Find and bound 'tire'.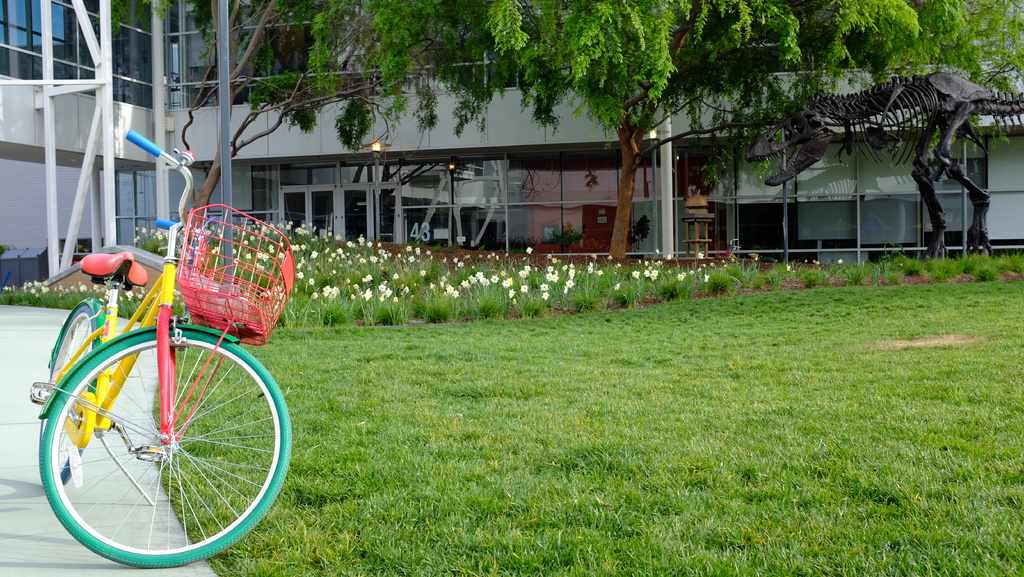
Bound: detection(33, 316, 267, 562).
